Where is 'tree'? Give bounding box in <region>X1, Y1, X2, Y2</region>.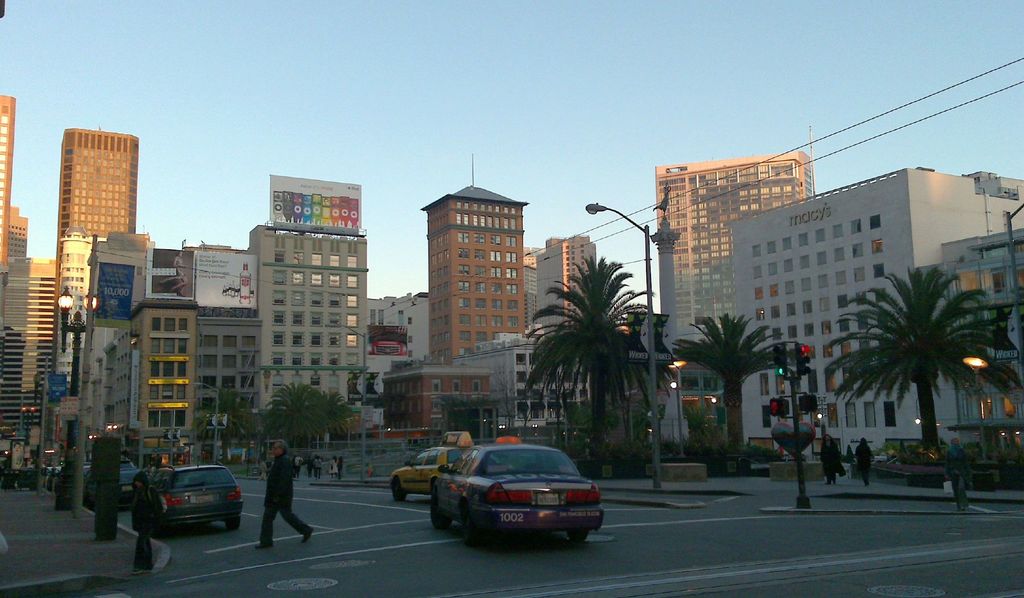
<region>209, 390, 263, 463</region>.
